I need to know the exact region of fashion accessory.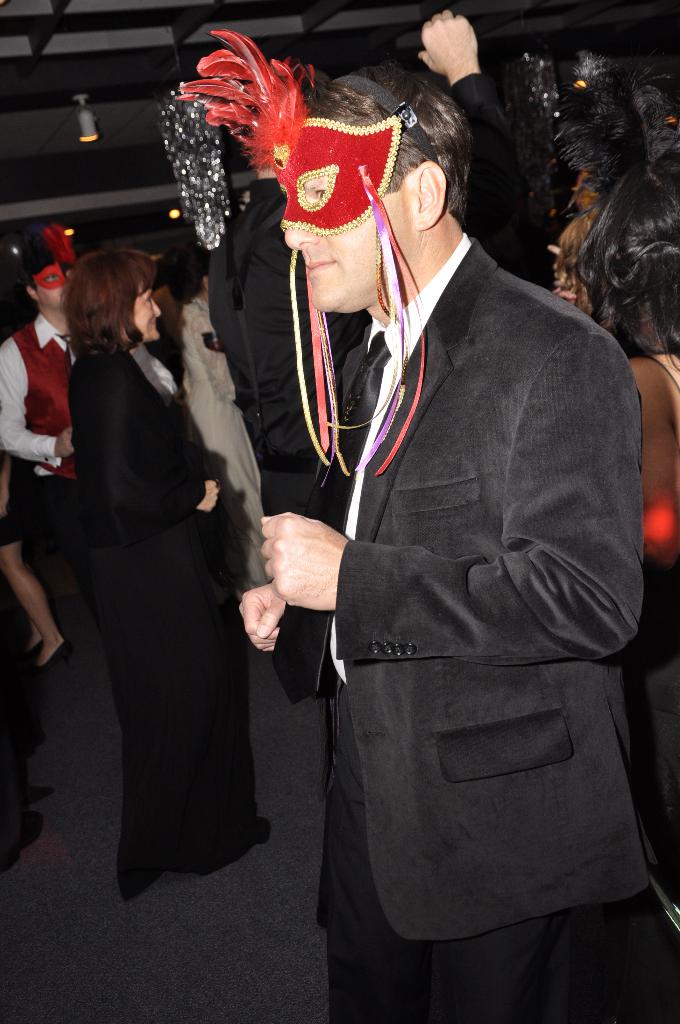
Region: detection(548, 49, 679, 200).
